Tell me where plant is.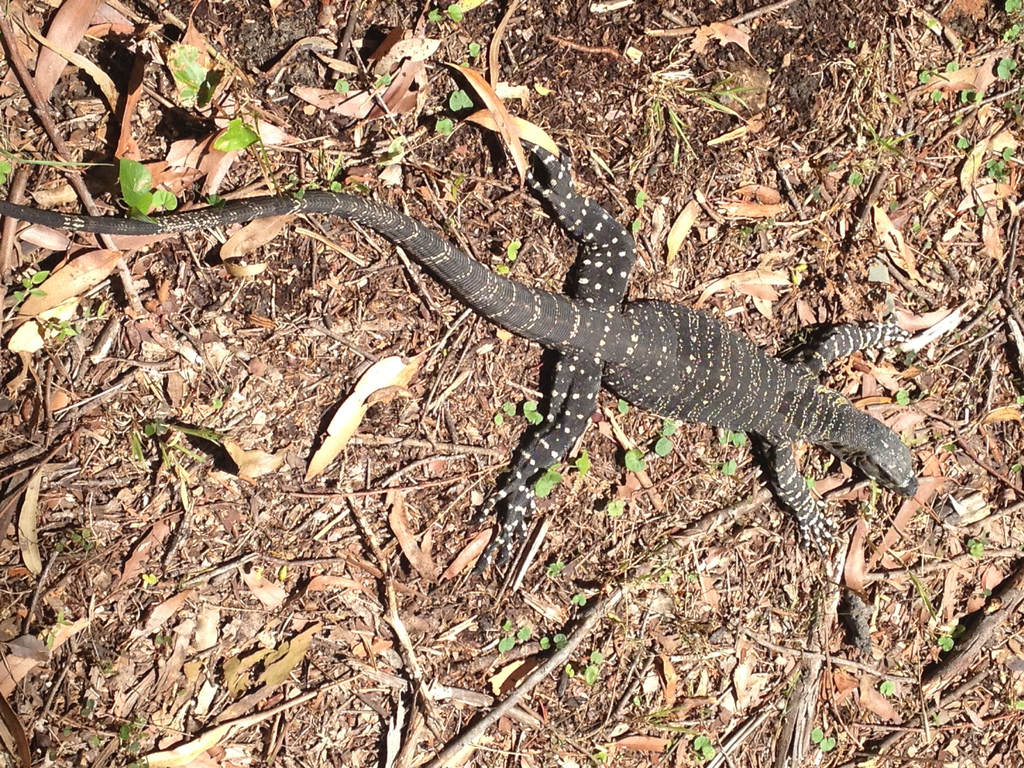
plant is at 884,200,897,219.
